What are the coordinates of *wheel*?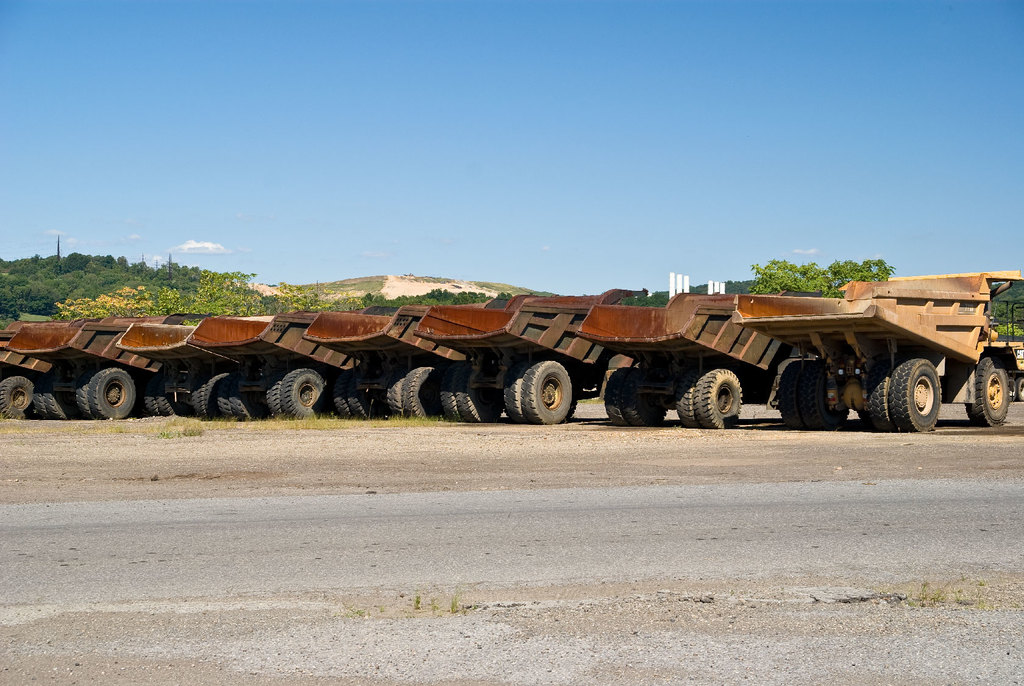
bbox=[799, 355, 848, 433].
